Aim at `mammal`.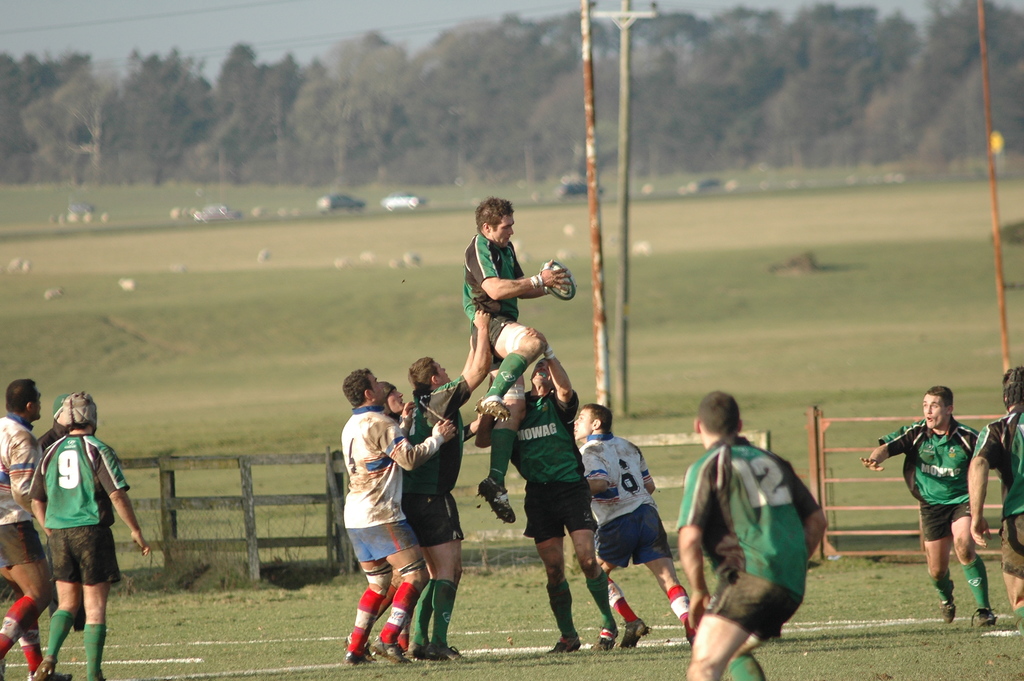
Aimed at locate(463, 195, 570, 521).
